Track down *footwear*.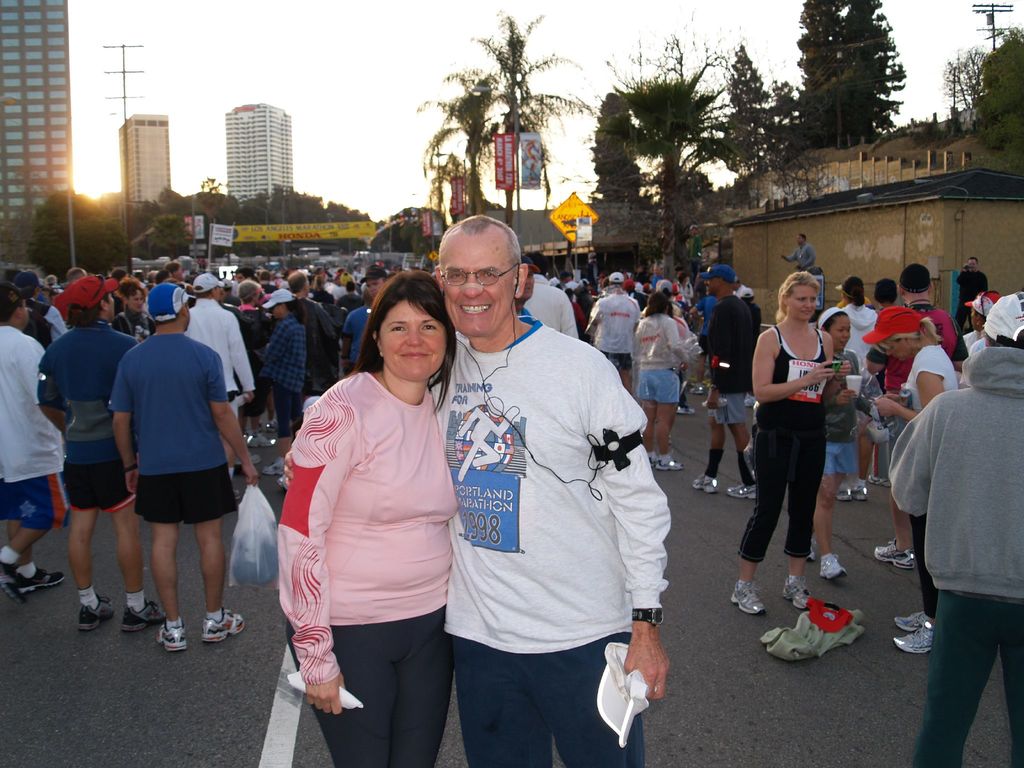
Tracked to Rect(742, 392, 751, 409).
